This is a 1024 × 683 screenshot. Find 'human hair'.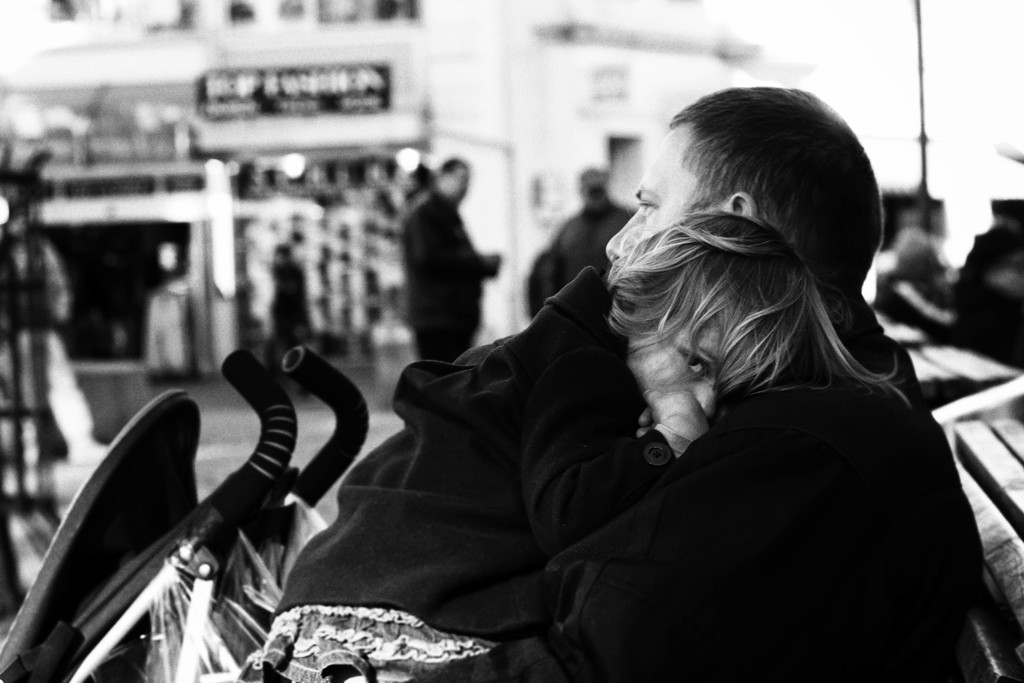
Bounding box: <bbox>641, 95, 882, 293</bbox>.
